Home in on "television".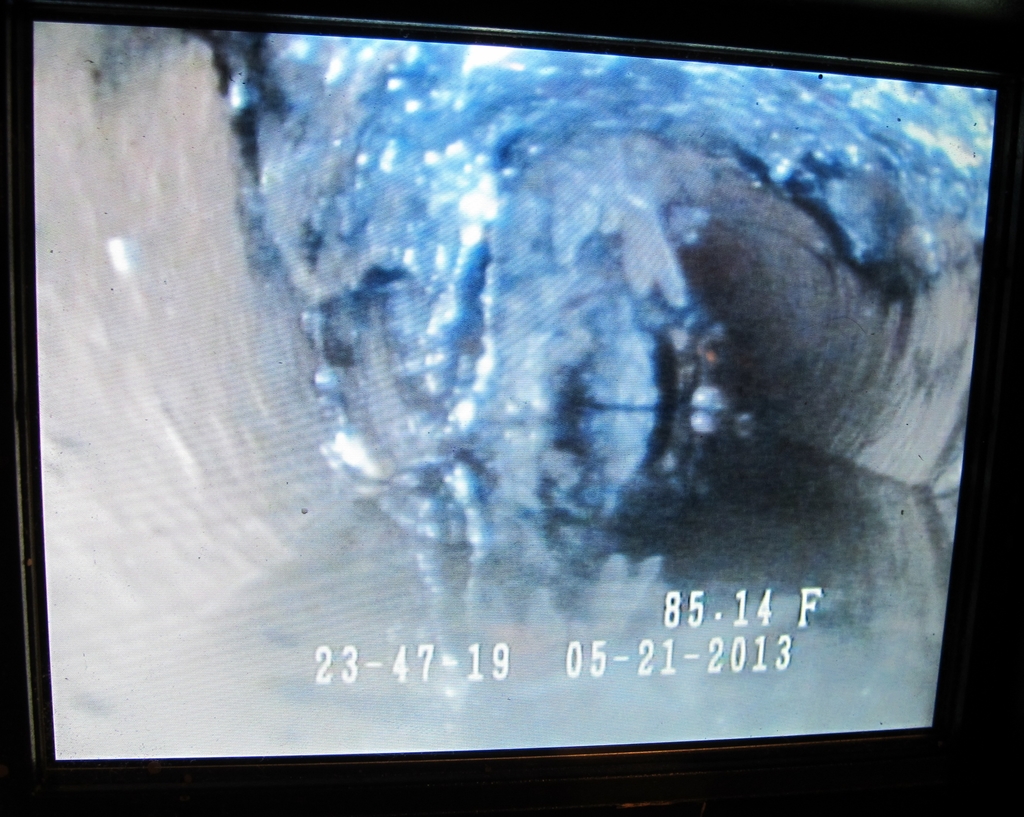
Homed in at 0/3/1023/816.
